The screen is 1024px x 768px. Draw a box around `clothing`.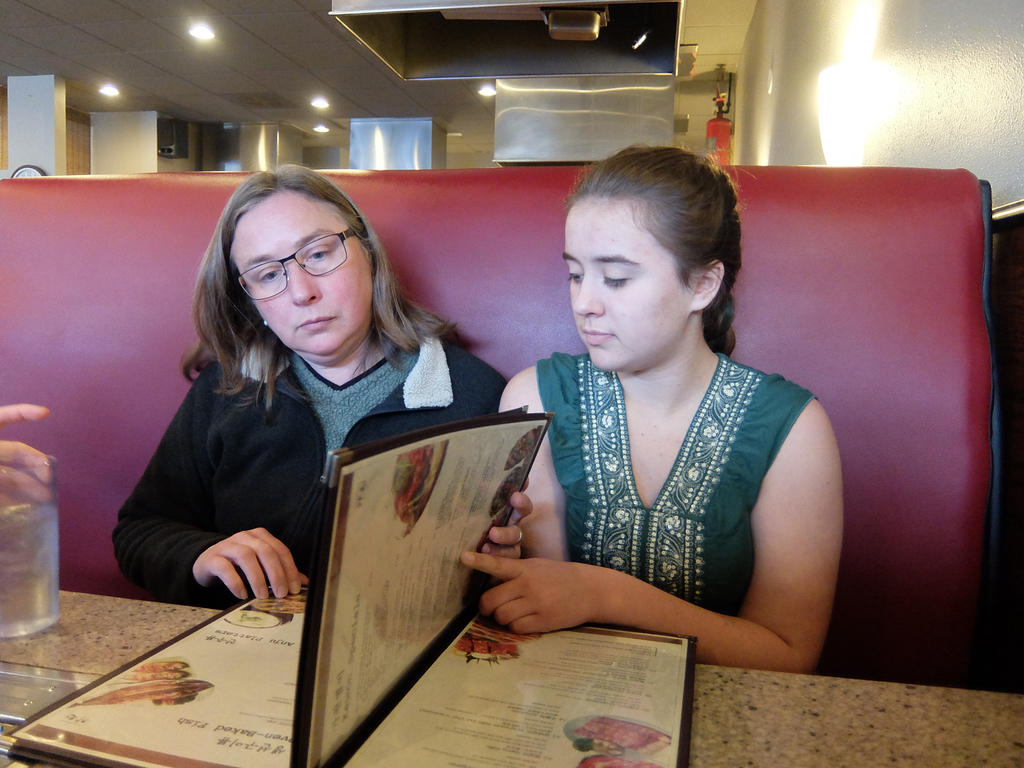
pyautogui.locateOnScreen(111, 328, 520, 612).
